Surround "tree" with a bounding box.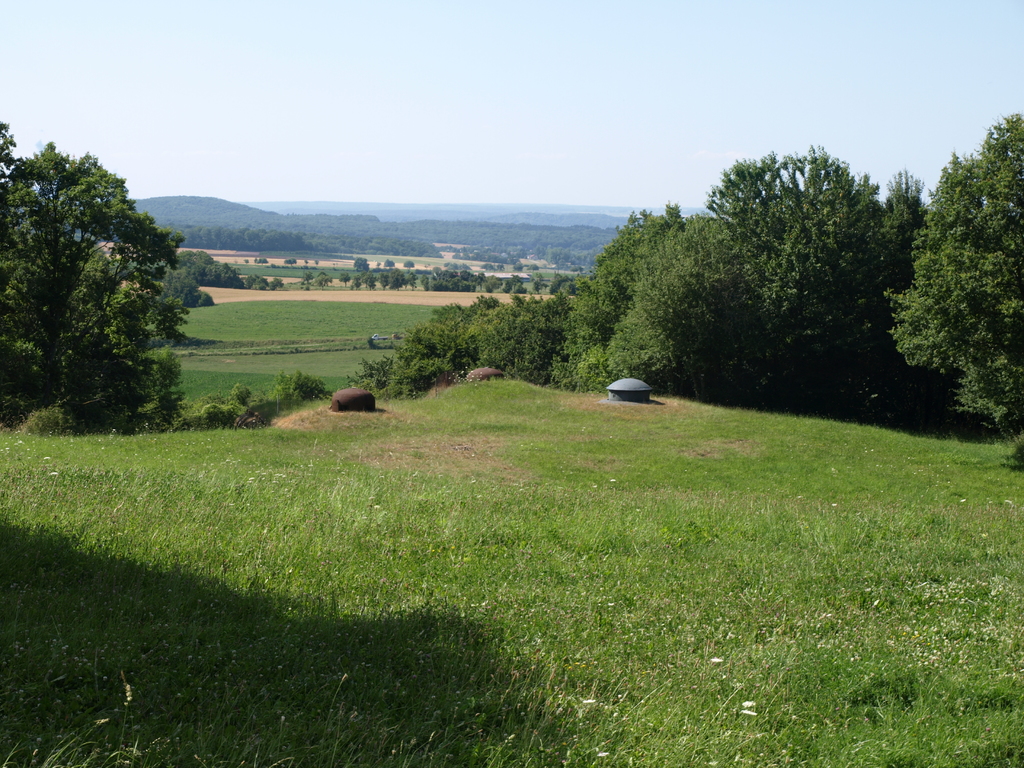
<box>311,273,332,290</box>.
